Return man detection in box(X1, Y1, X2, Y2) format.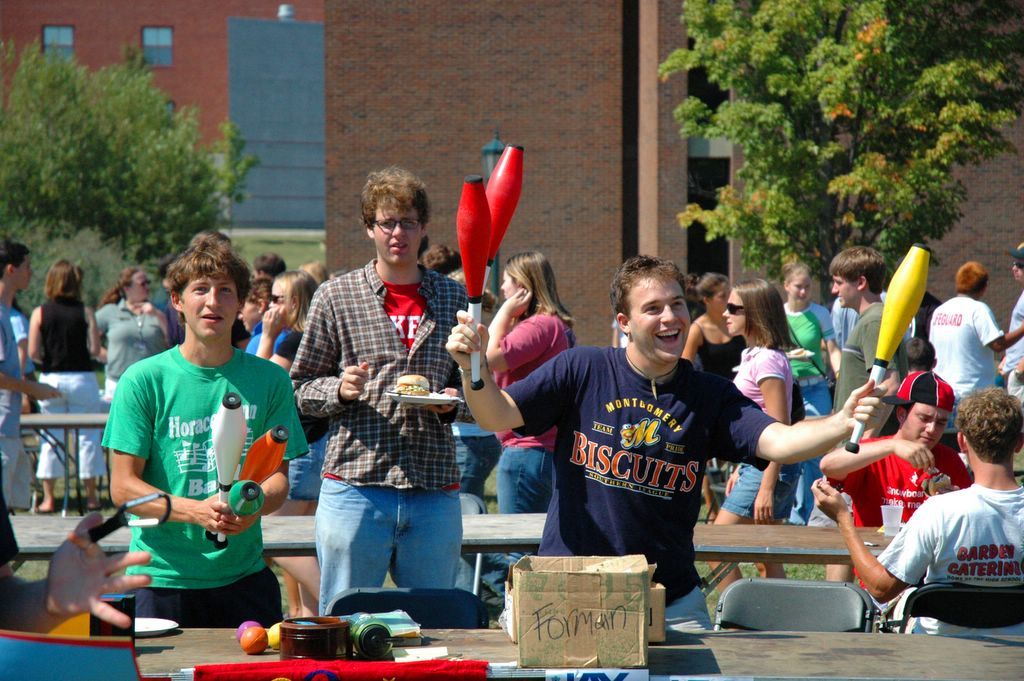
box(820, 368, 972, 587).
